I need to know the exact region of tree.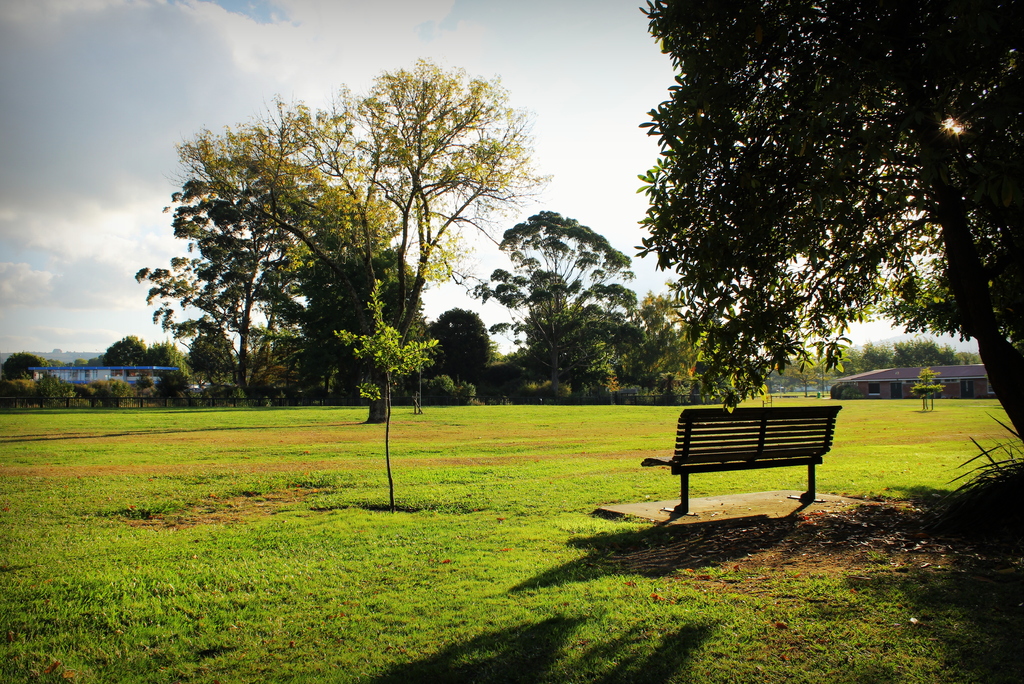
Region: 144,329,190,411.
